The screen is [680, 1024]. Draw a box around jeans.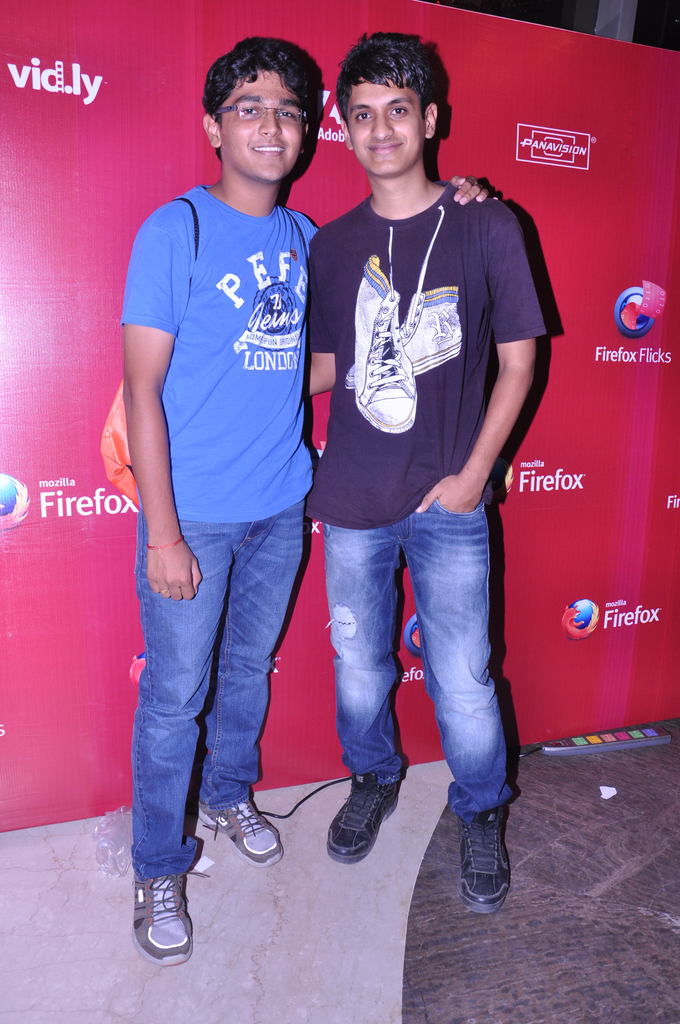
l=316, t=472, r=525, b=871.
